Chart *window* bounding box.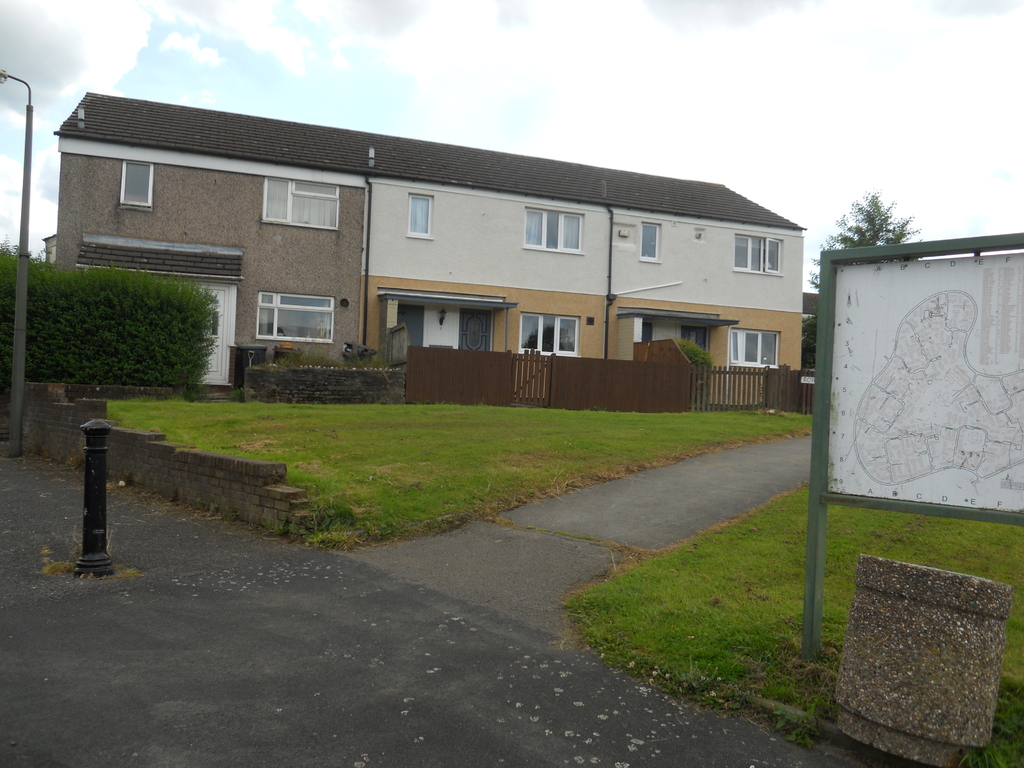
Charted: select_region(640, 220, 665, 263).
